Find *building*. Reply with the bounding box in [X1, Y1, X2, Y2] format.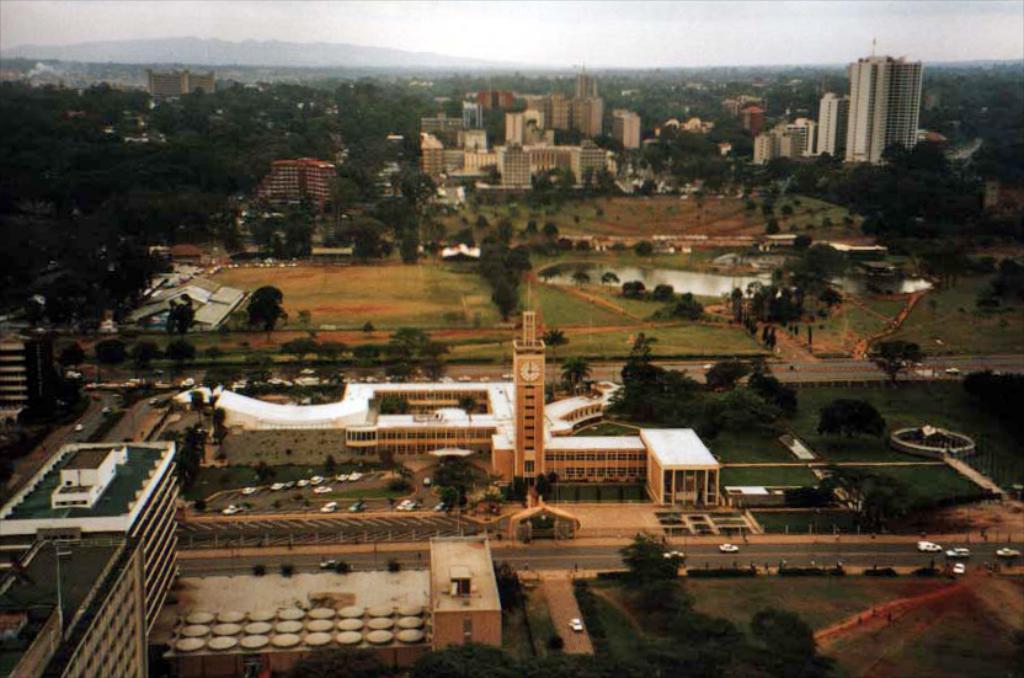
[254, 156, 343, 214].
